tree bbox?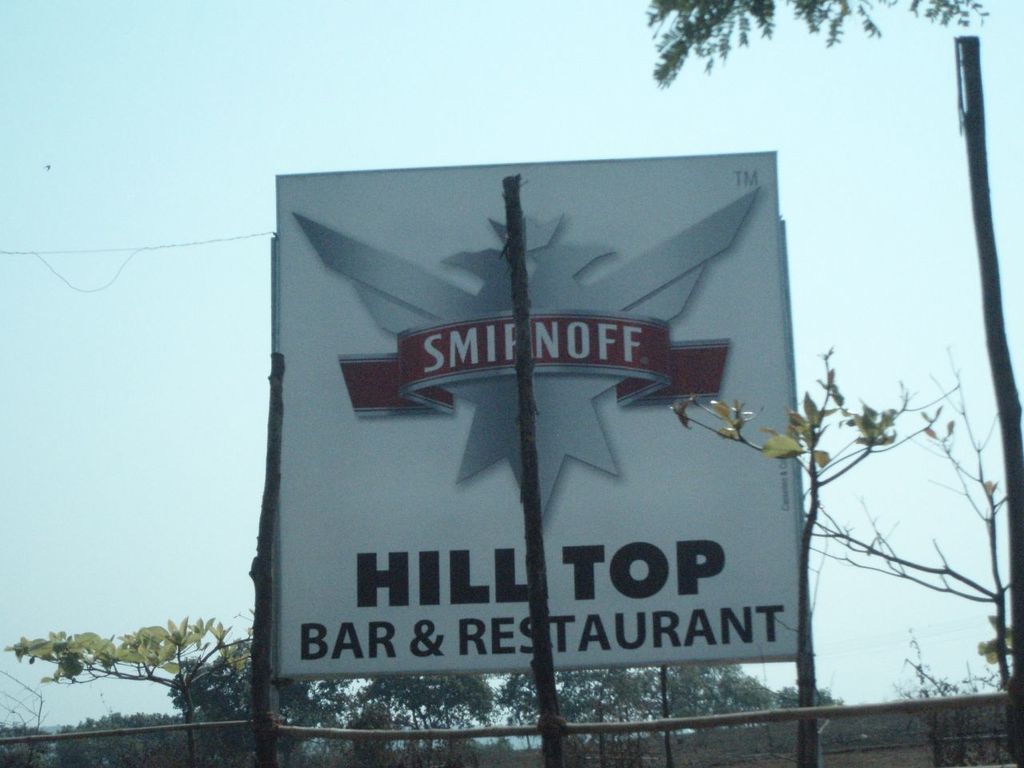
810:370:1023:767
